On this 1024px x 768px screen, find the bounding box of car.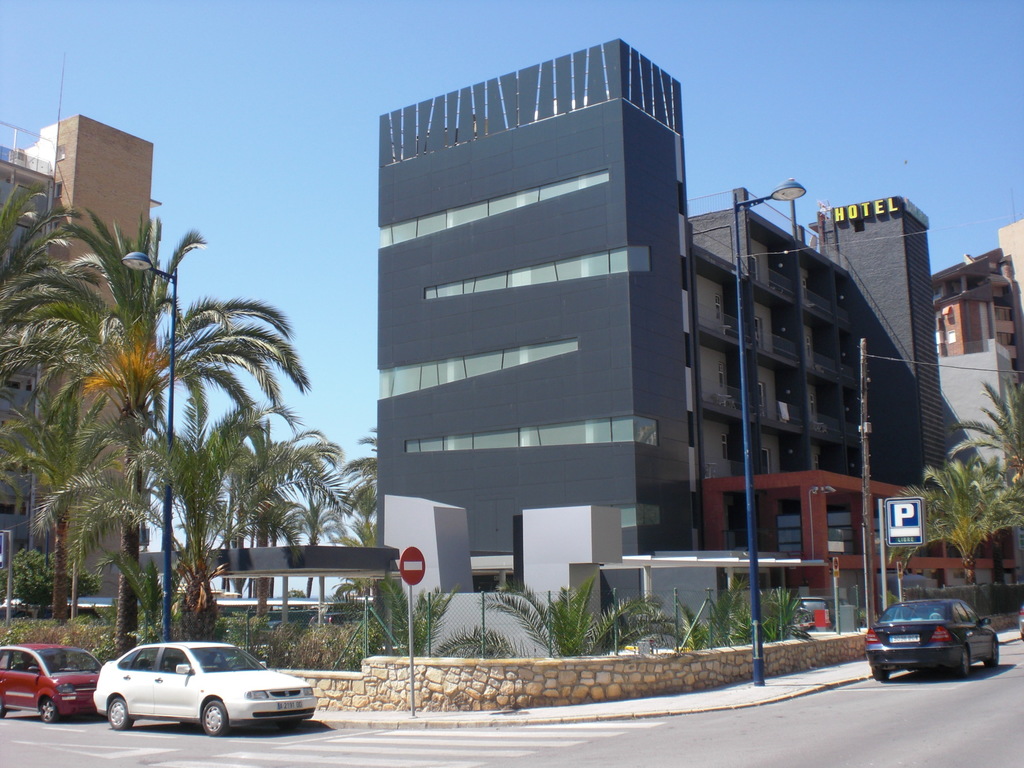
Bounding box: <bbox>93, 642, 316, 739</bbox>.
